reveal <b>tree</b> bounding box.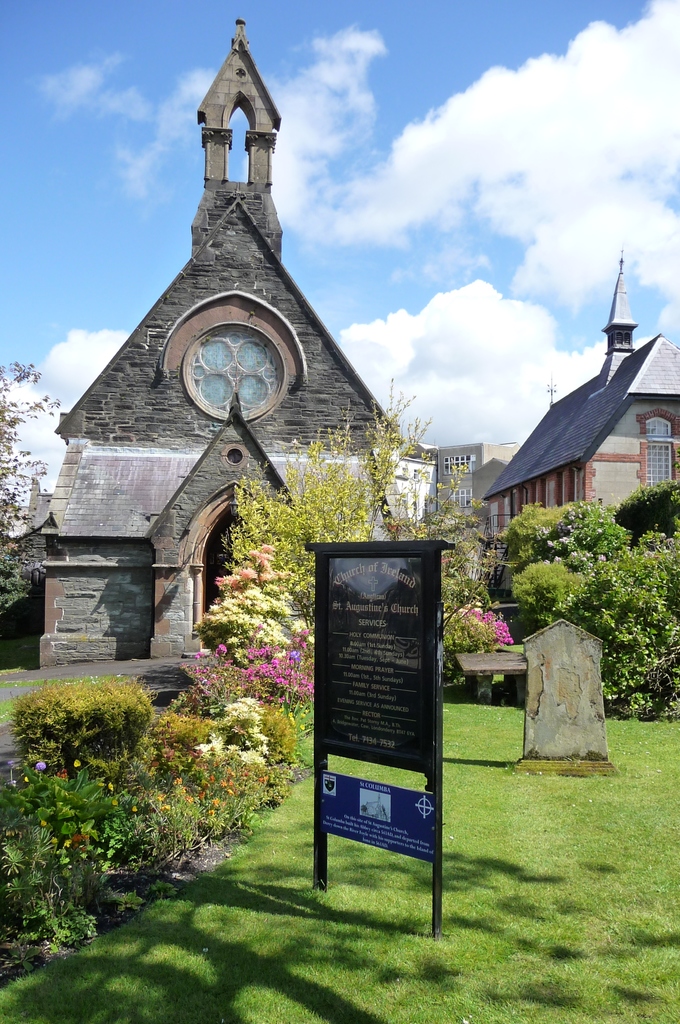
Revealed: rect(507, 497, 619, 562).
